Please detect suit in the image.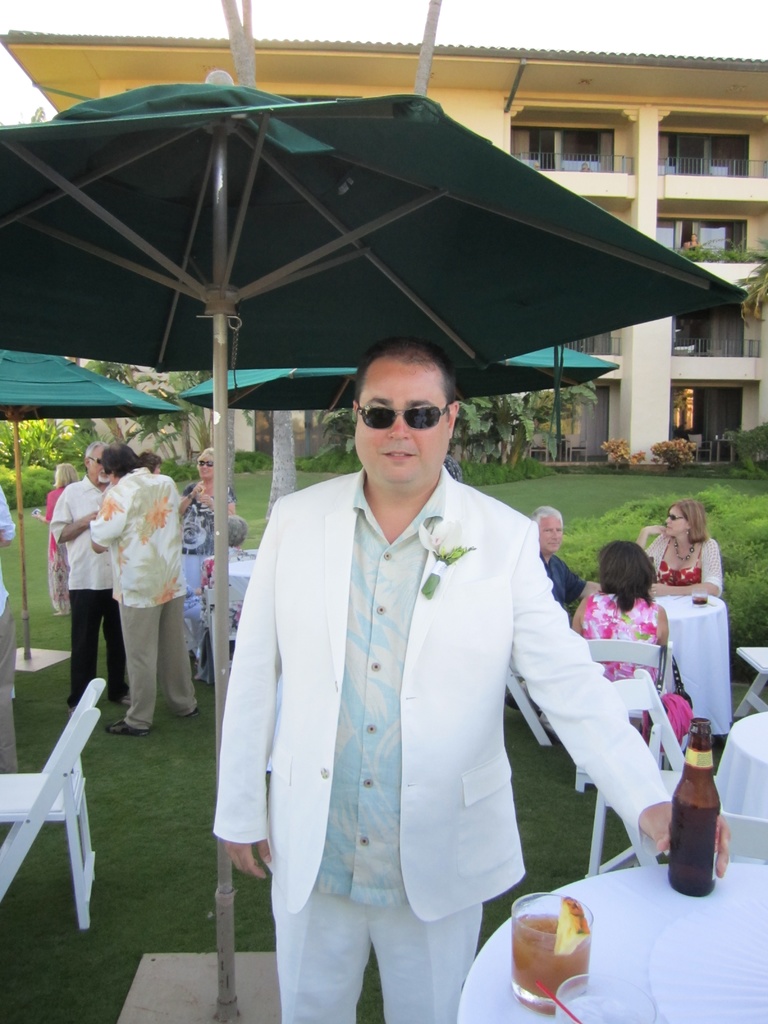
left=223, top=371, right=584, bottom=1023.
